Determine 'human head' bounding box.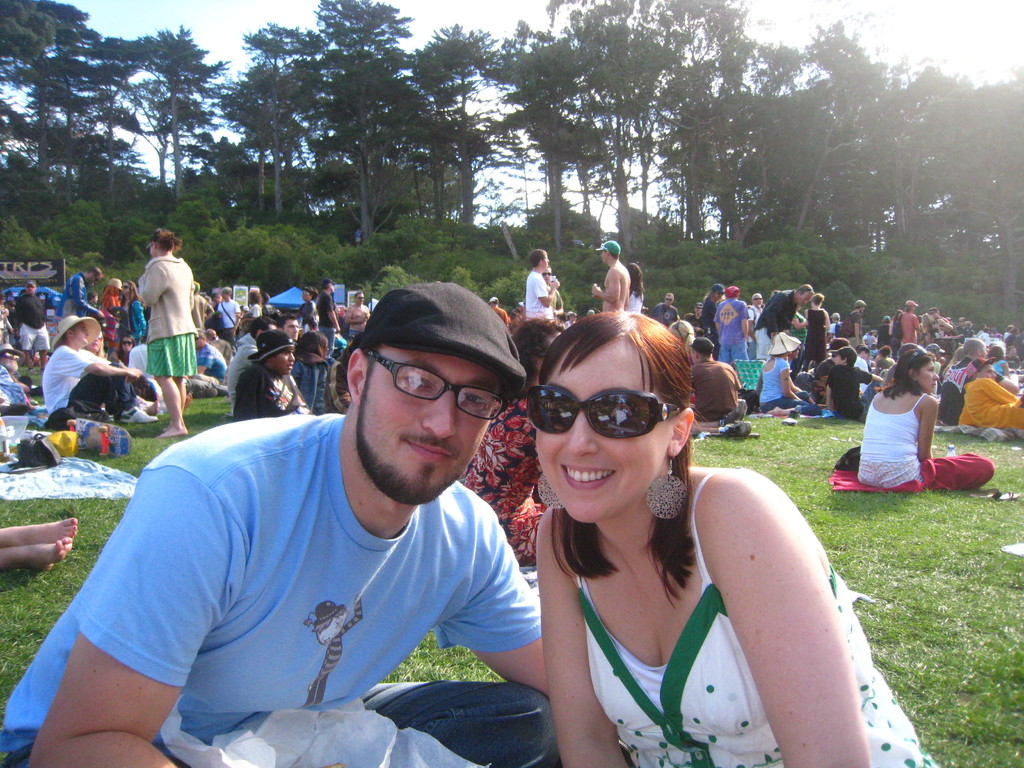
Determined: bbox(255, 331, 293, 377).
